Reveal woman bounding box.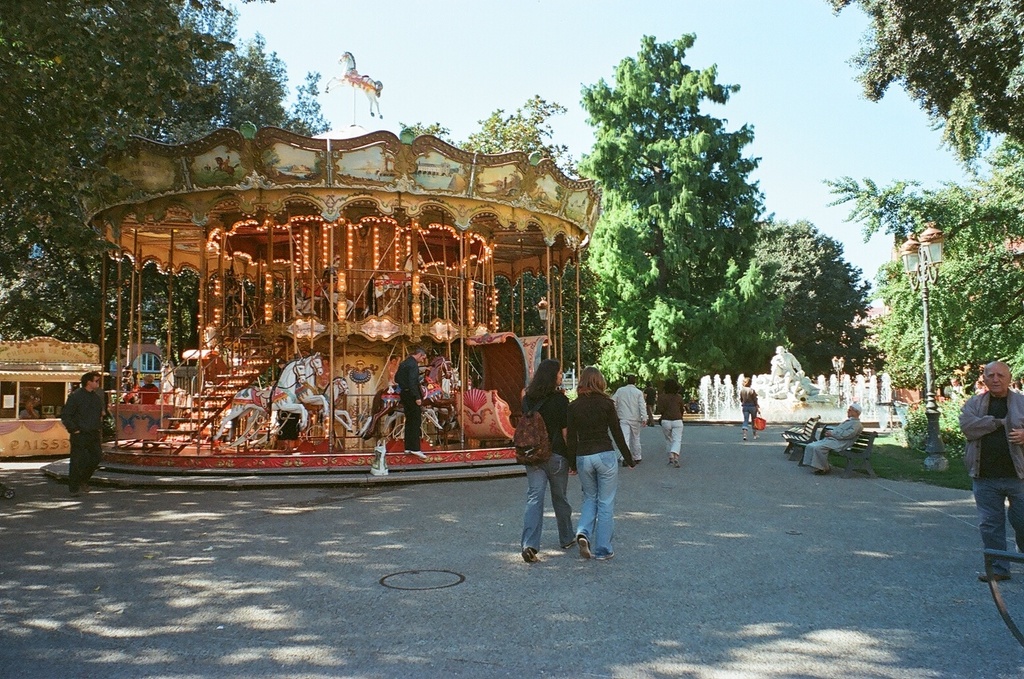
Revealed: pyautogui.locateOnScreen(656, 378, 685, 468).
